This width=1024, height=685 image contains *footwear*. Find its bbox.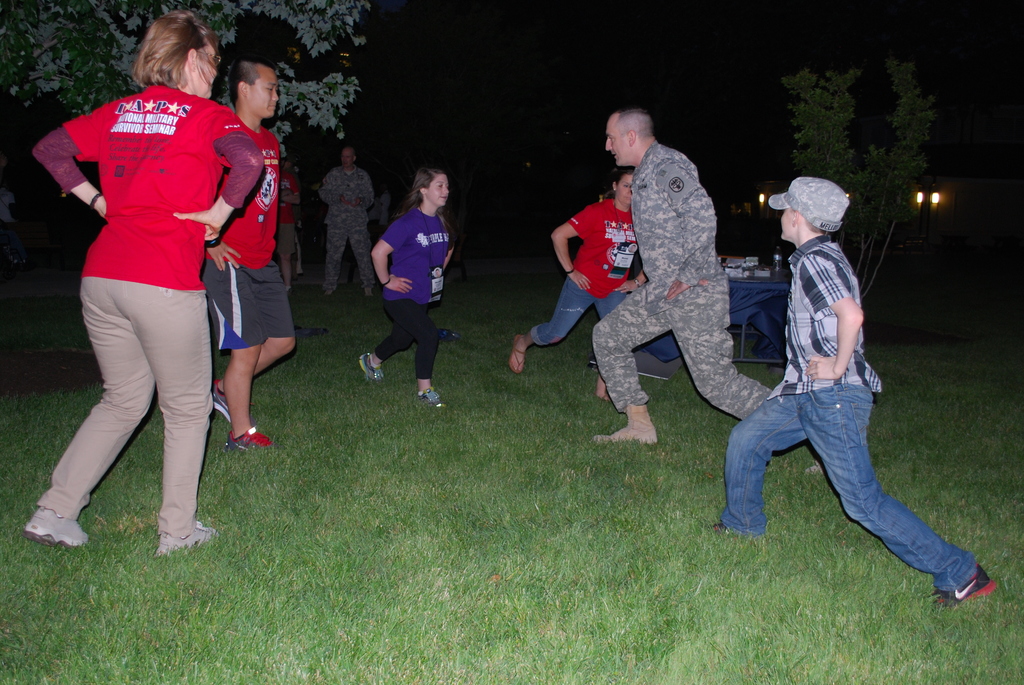
(360, 354, 385, 384).
